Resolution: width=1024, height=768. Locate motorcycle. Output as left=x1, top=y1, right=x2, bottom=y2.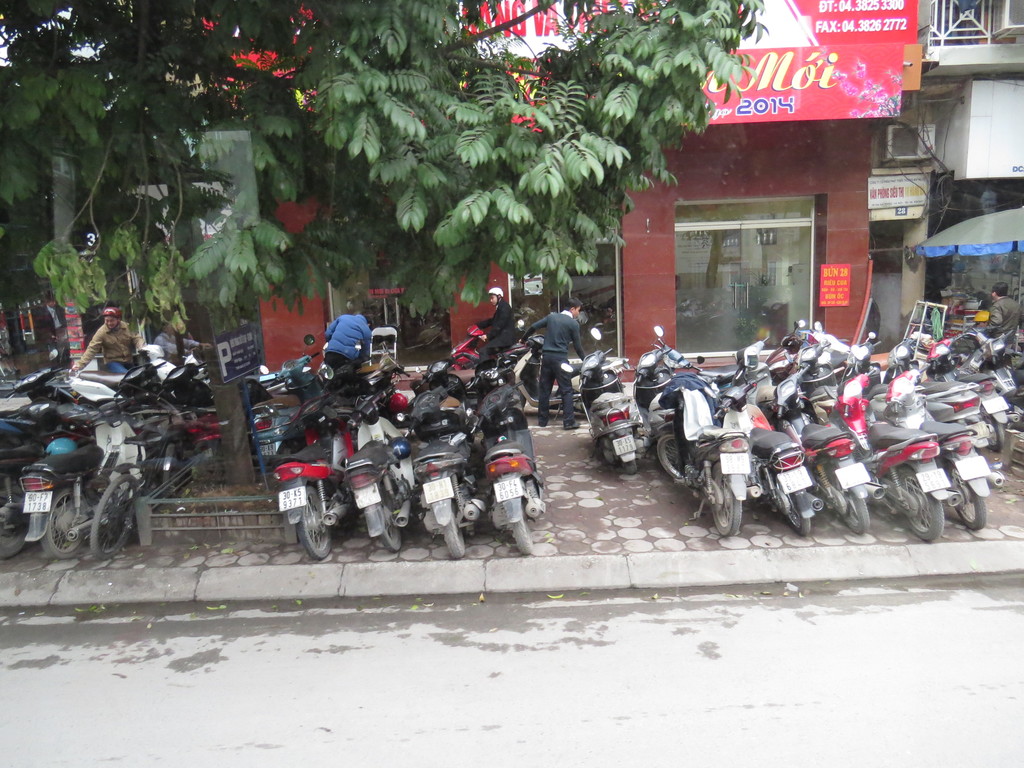
left=0, top=347, right=61, bottom=417.
